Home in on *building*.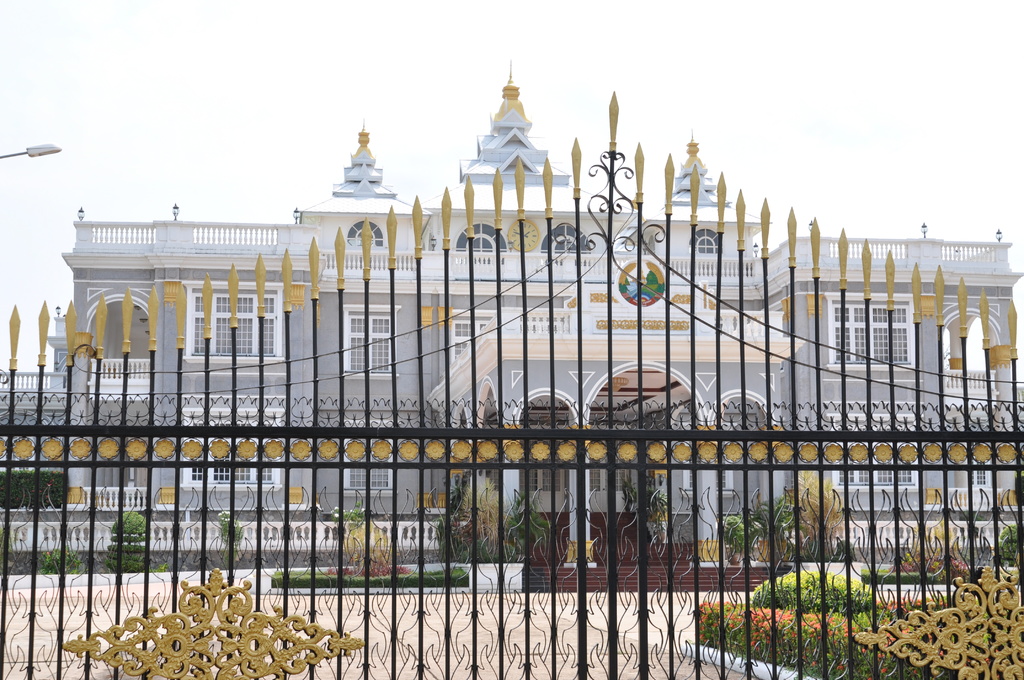
Homed in at Rect(0, 53, 1023, 596).
